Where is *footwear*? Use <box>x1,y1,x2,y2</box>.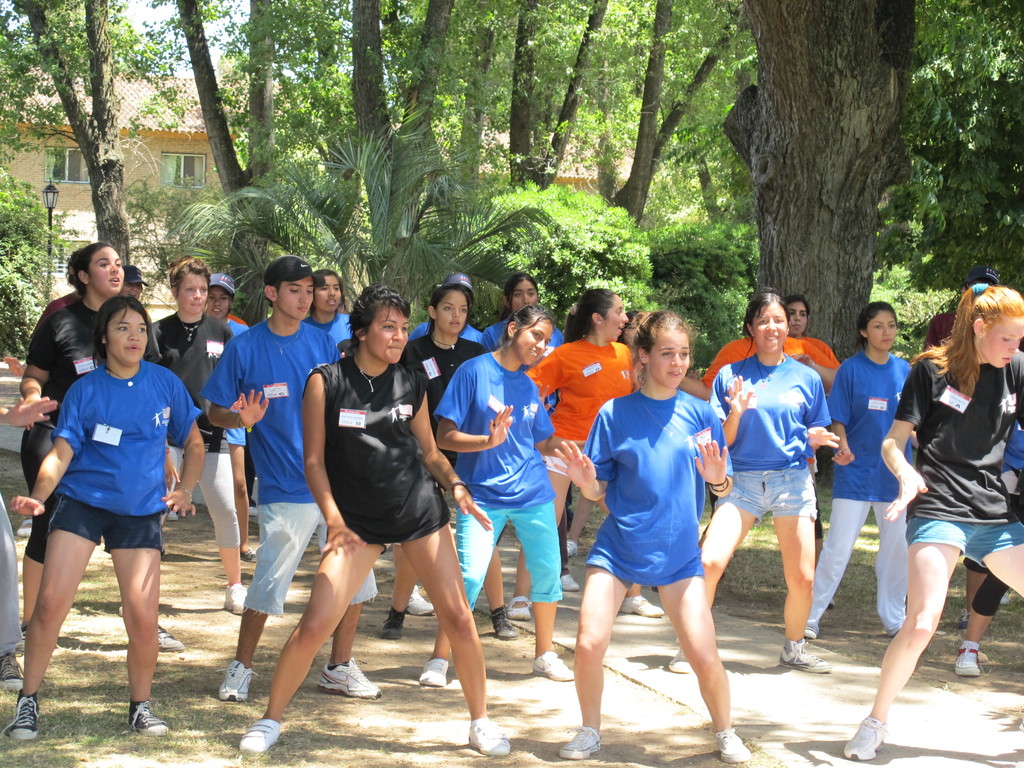
<box>780,640,831,672</box>.
